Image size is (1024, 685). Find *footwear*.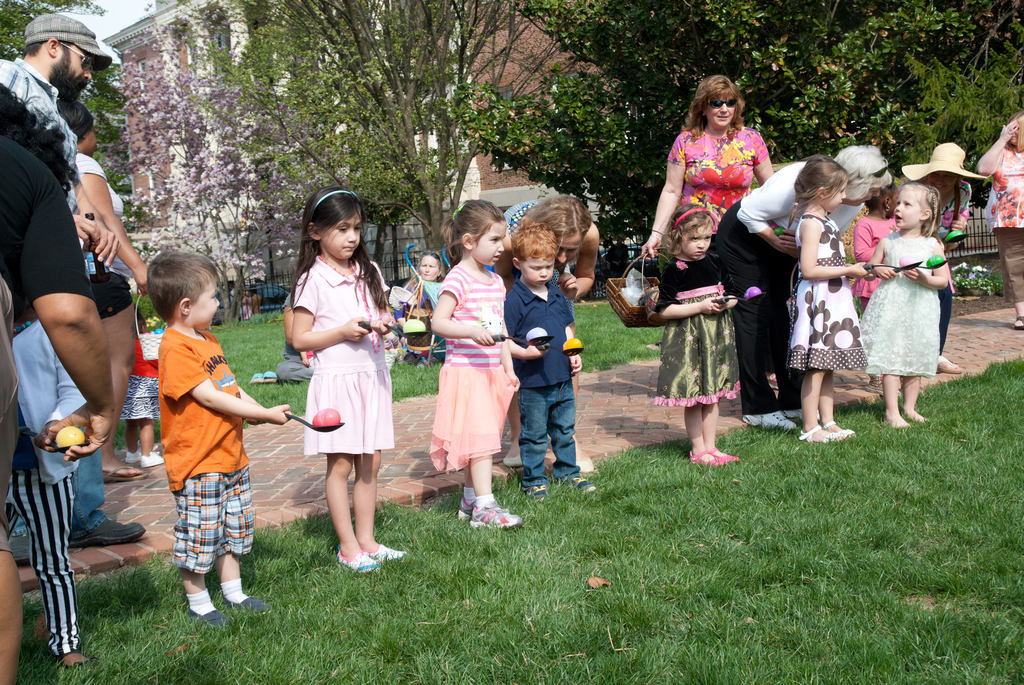
pyautogui.locateOnScreen(826, 420, 862, 440).
